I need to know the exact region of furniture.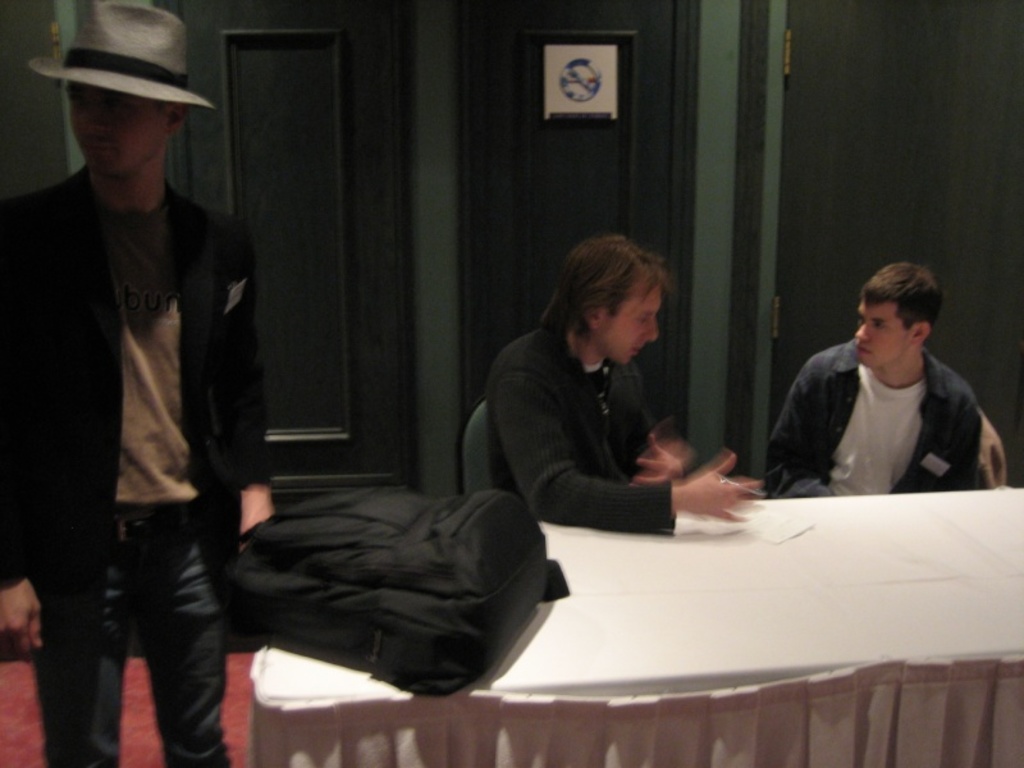
Region: [250,485,1023,767].
